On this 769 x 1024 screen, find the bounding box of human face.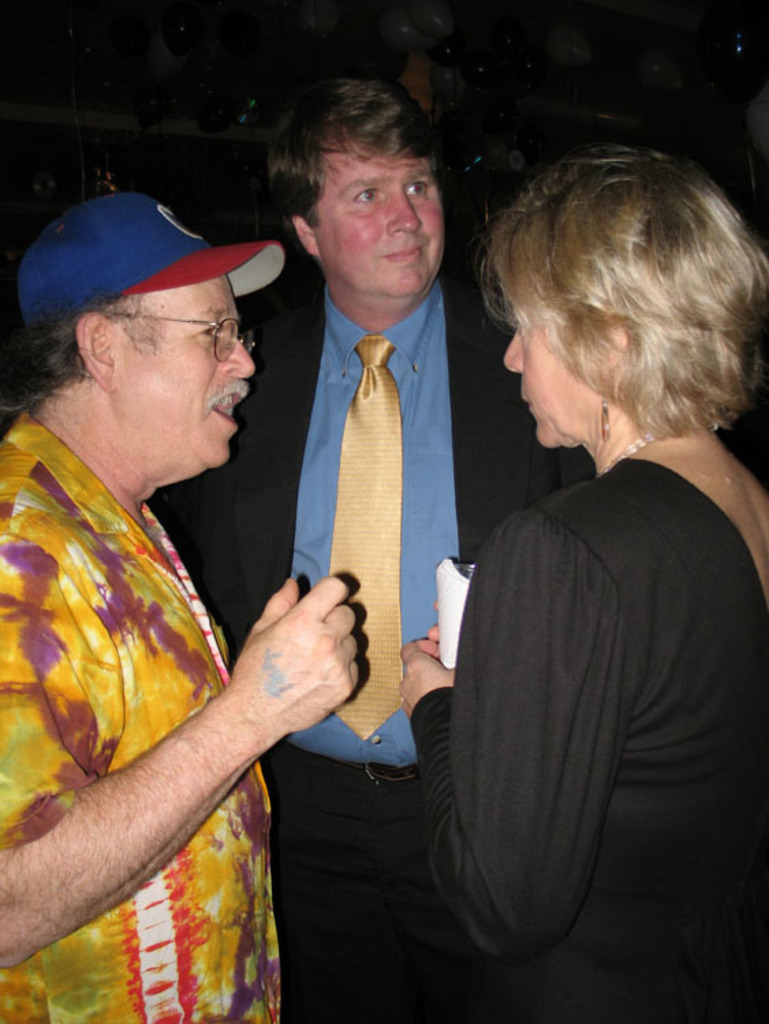
Bounding box: (309, 127, 445, 302).
